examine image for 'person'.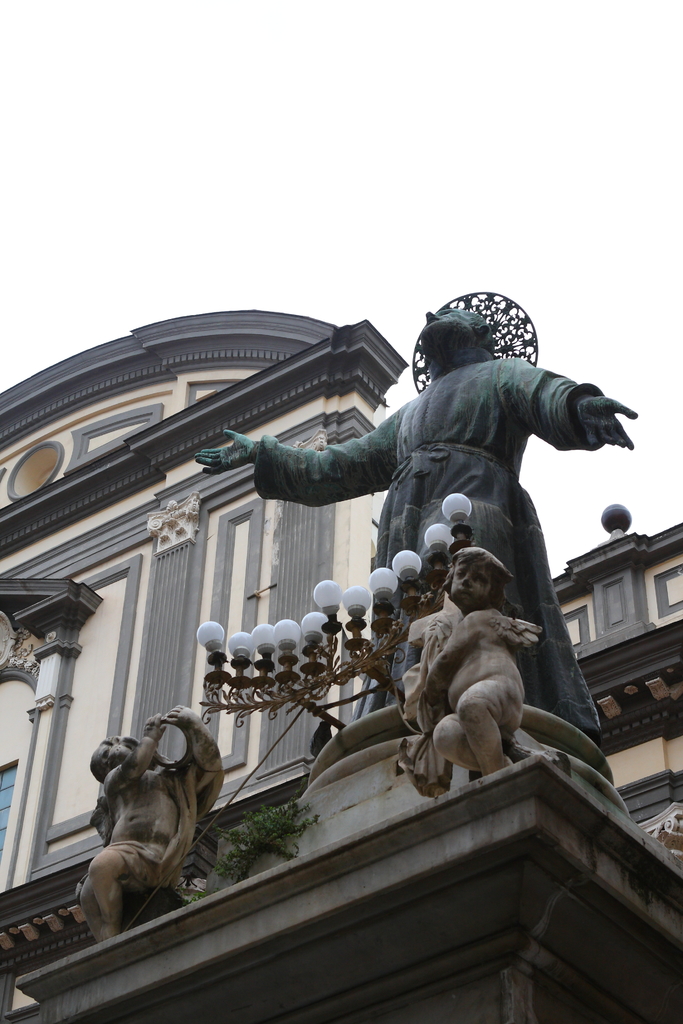
Examination result: [88,700,225,934].
